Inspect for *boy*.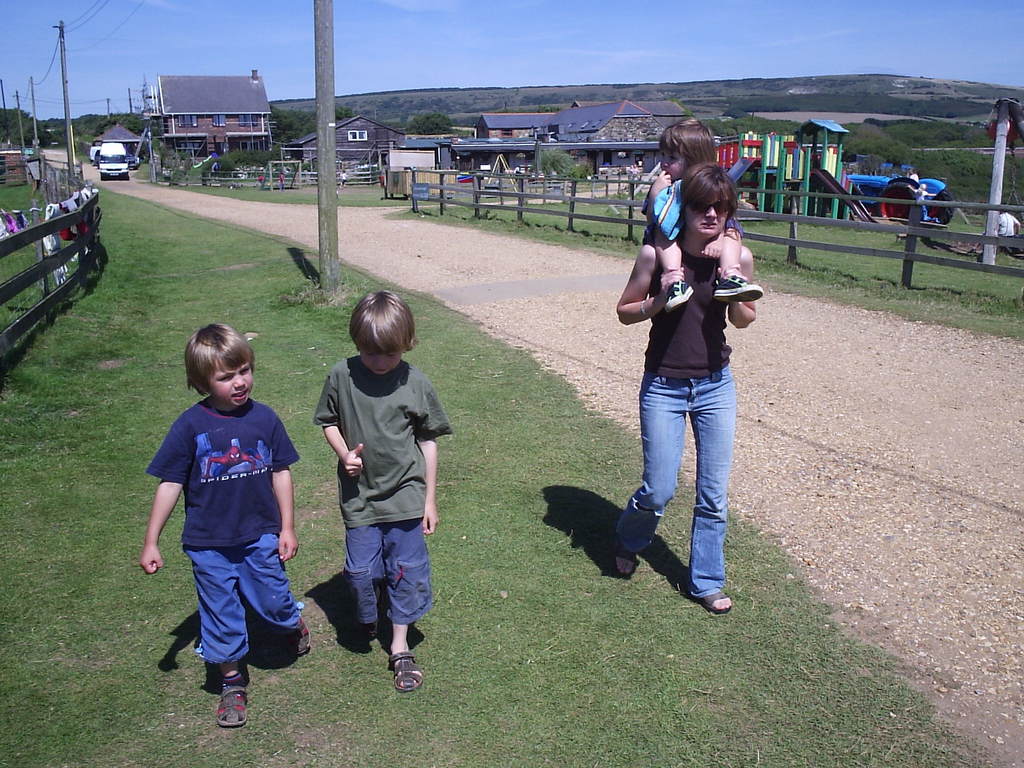
Inspection: <bbox>645, 116, 763, 316</bbox>.
